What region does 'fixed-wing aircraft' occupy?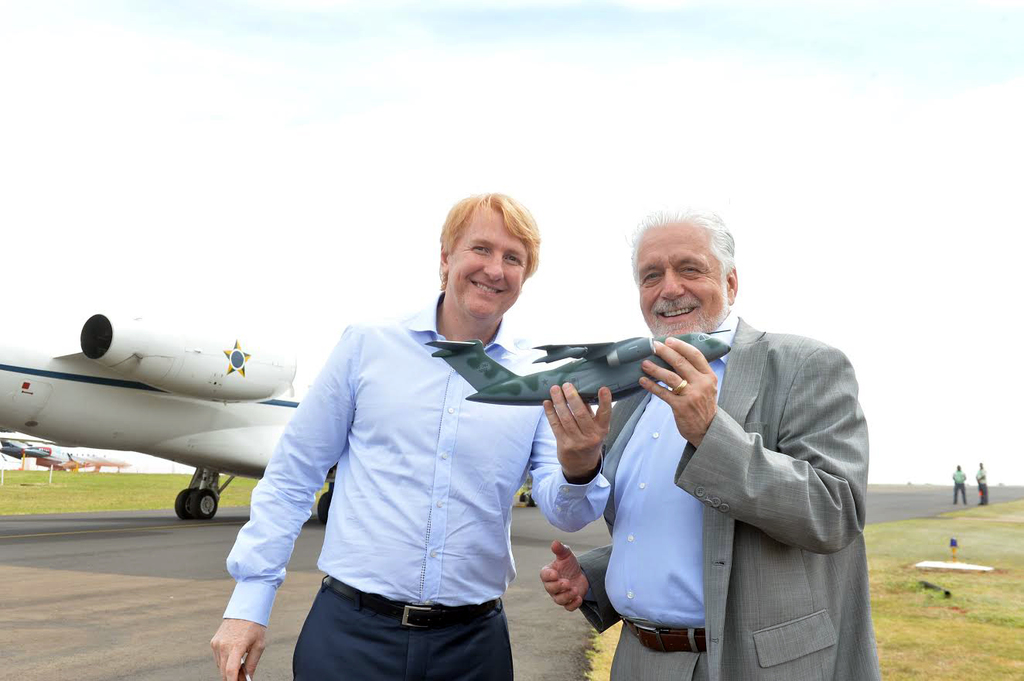
0 309 336 524.
